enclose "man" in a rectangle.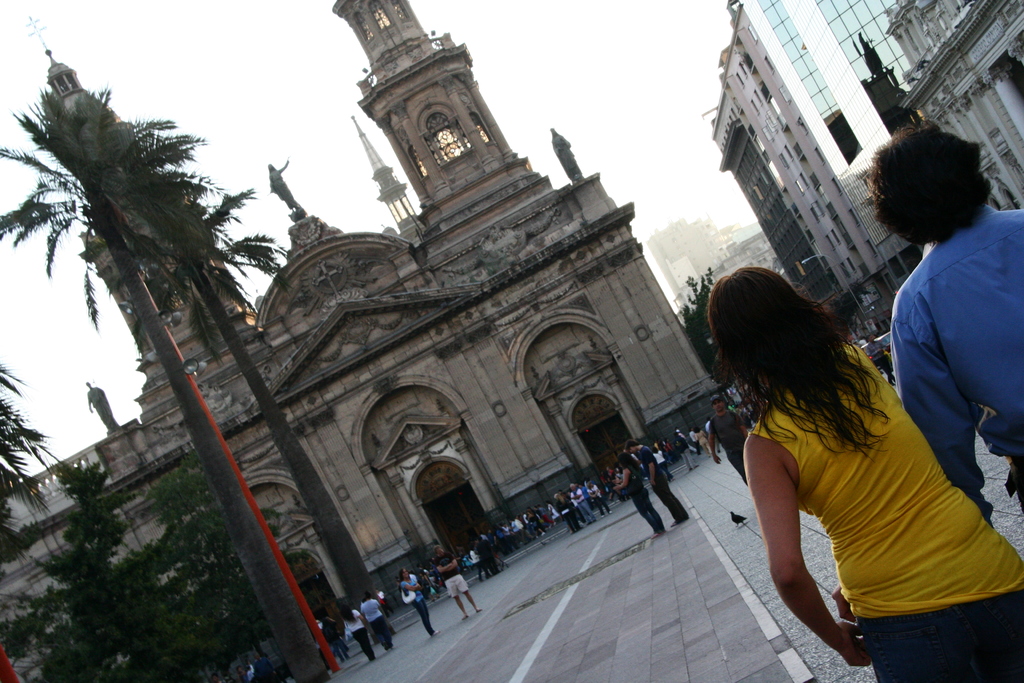
x1=687 y1=425 x2=704 y2=457.
